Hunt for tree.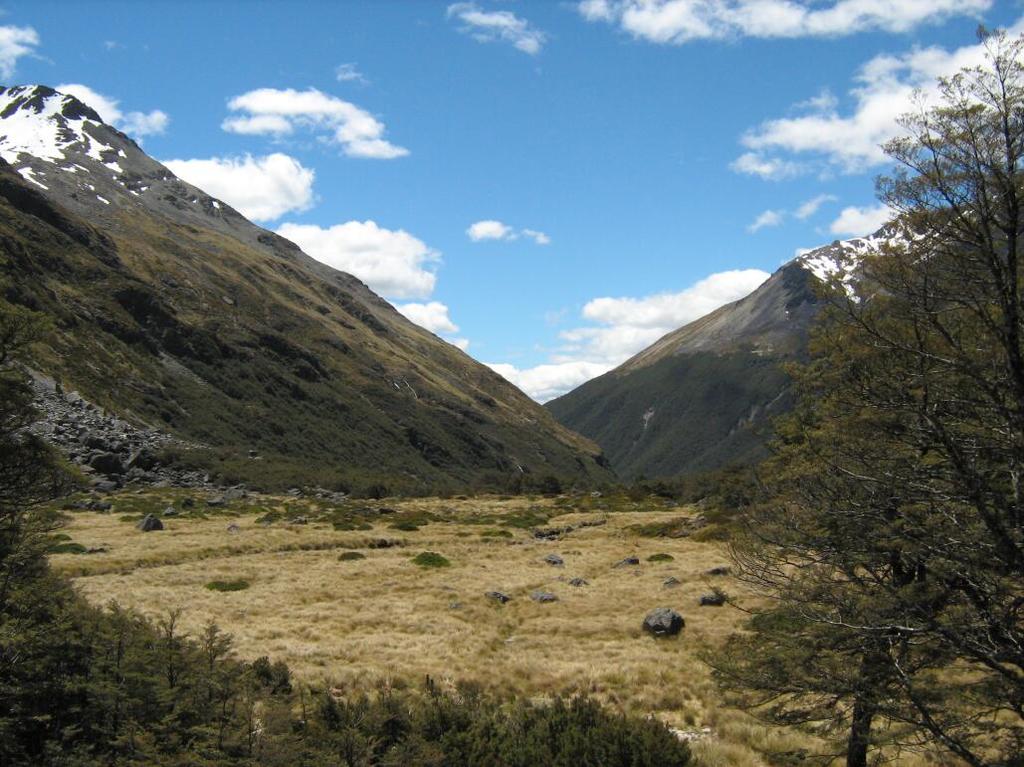
Hunted down at [774,80,1009,762].
